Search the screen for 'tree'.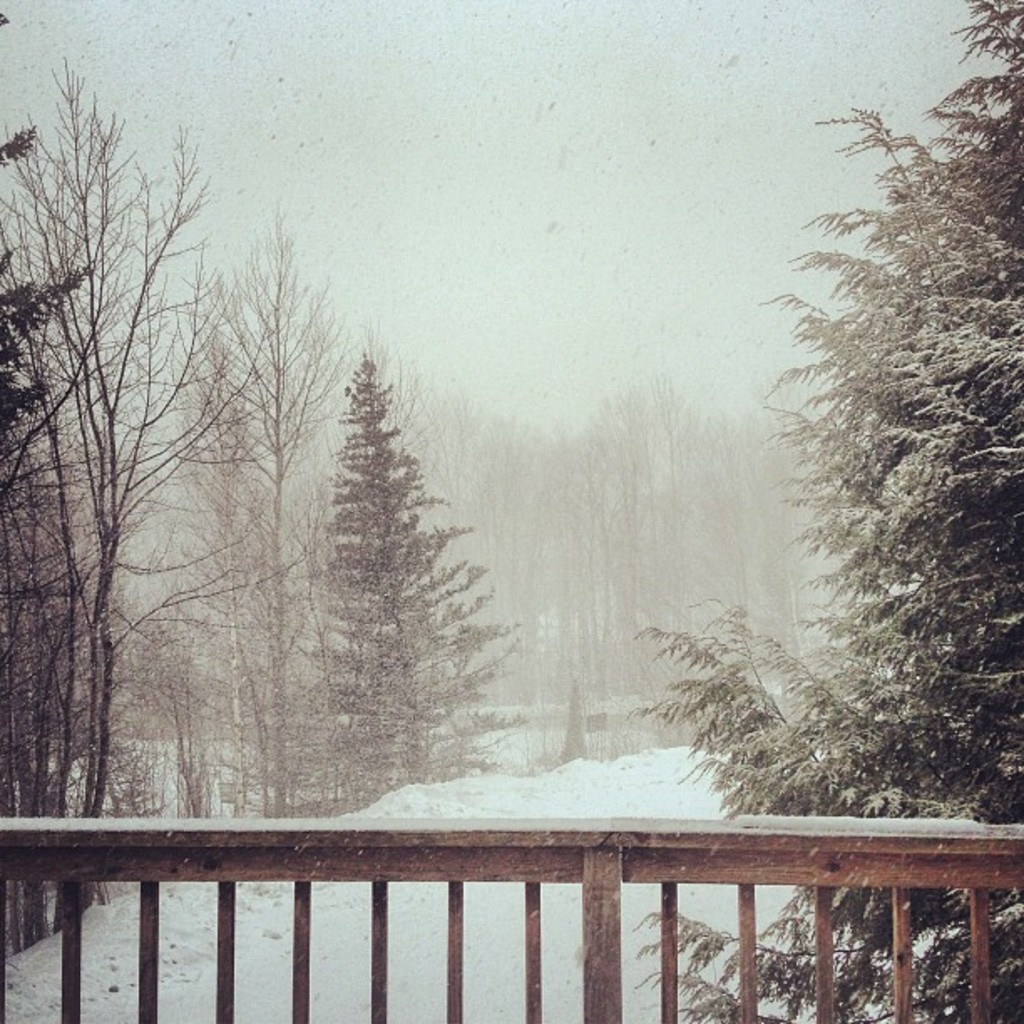
Found at box(301, 345, 487, 800).
